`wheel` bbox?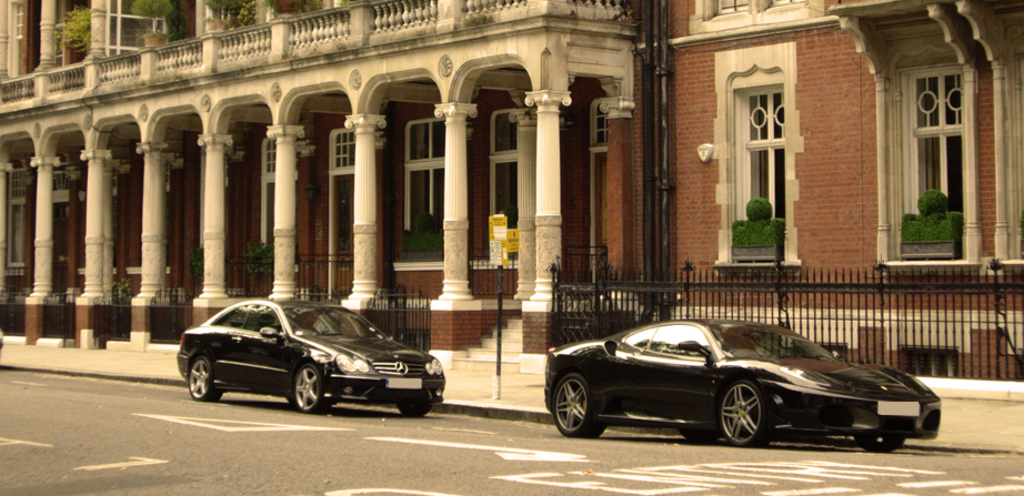
crop(292, 362, 335, 413)
